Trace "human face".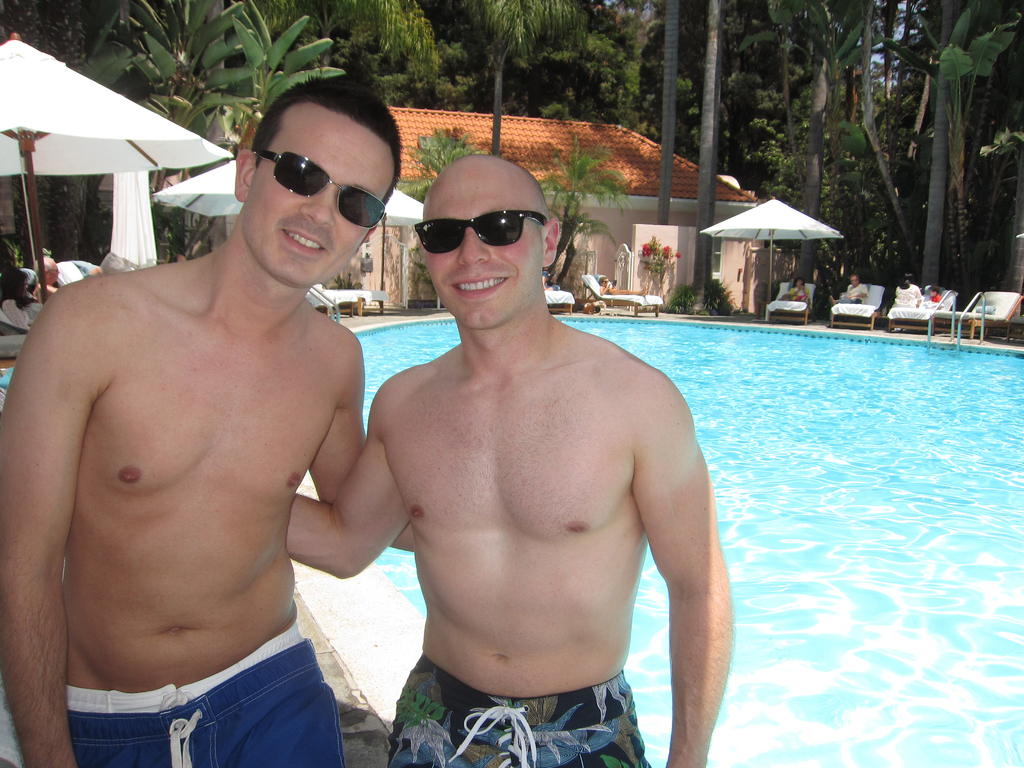
Traced to (left=426, top=186, right=538, bottom=328).
